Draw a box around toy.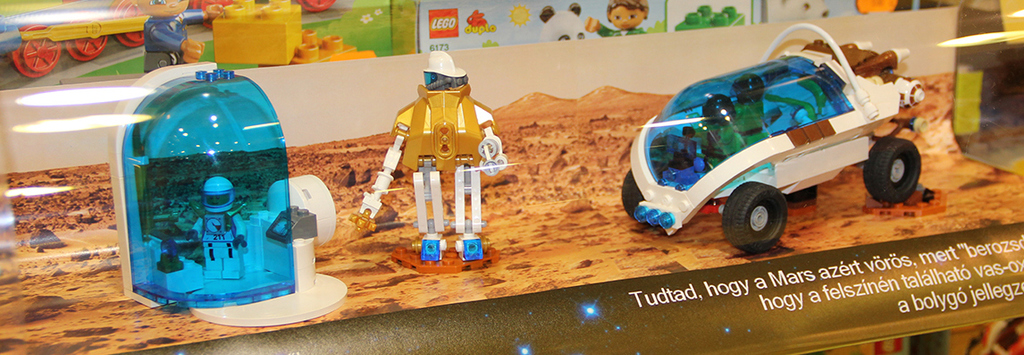
[545,0,591,41].
